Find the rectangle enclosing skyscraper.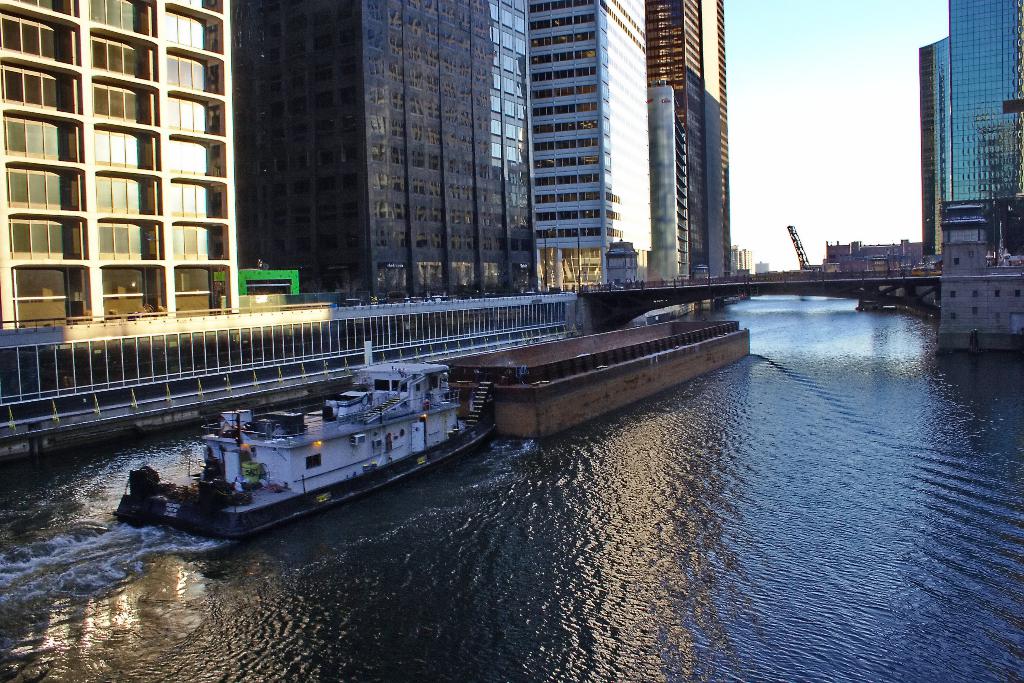
Rect(0, 4, 241, 334).
